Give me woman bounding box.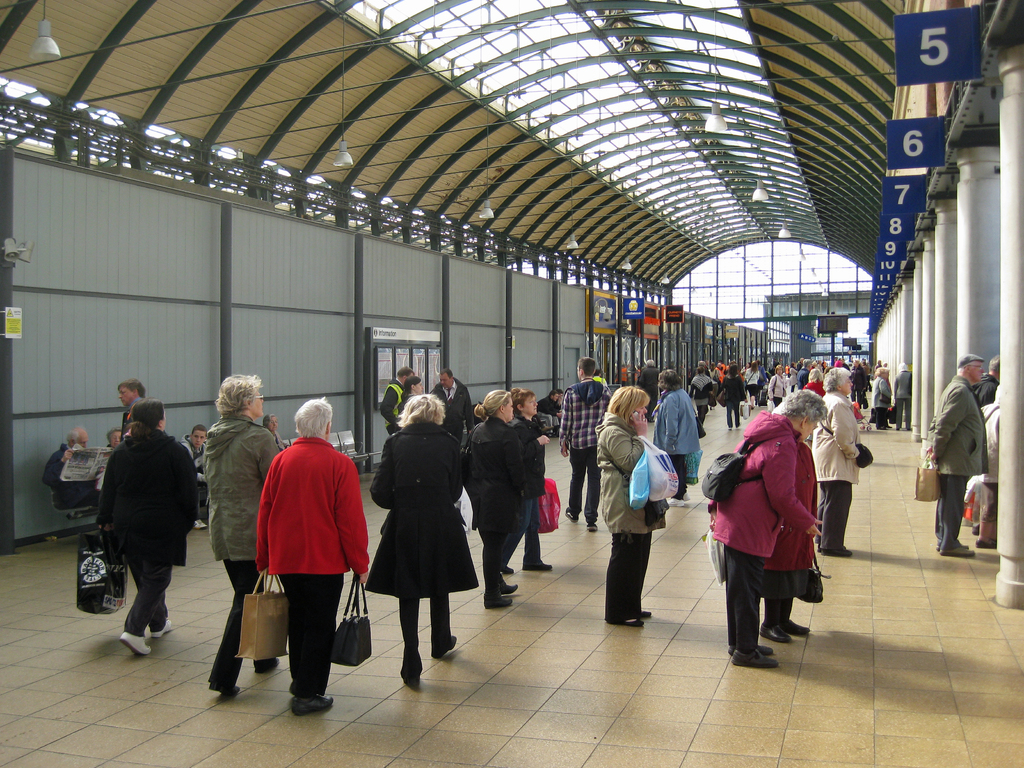
378 393 468 695.
